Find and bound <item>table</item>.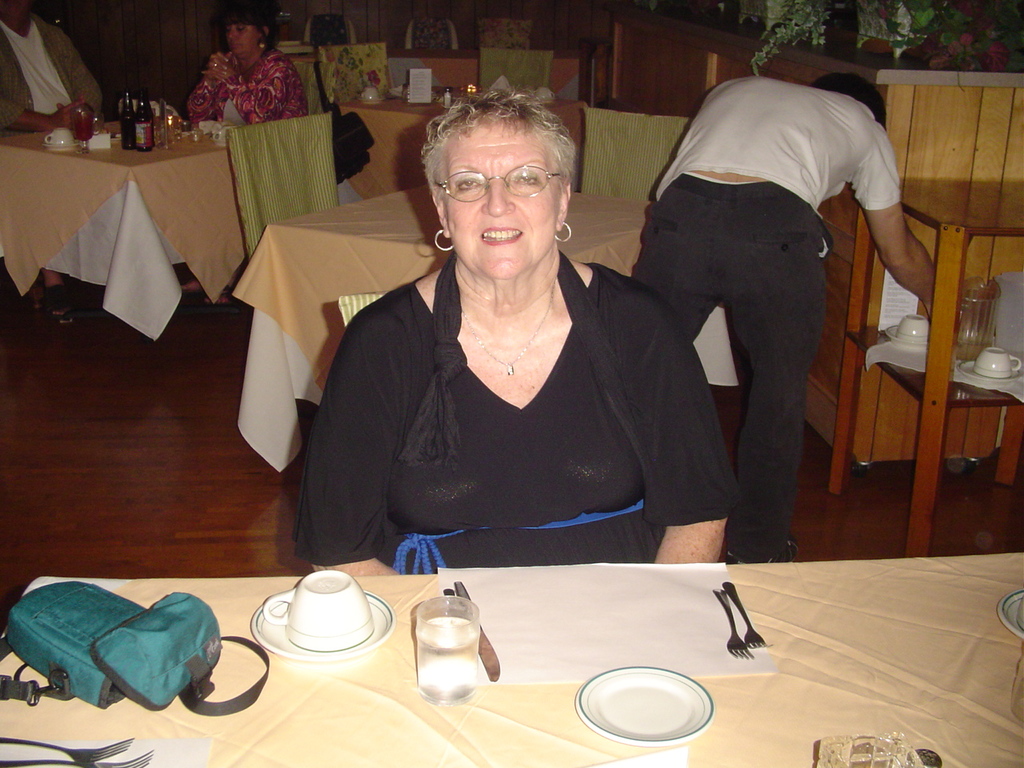
Bound: (left=340, top=88, right=588, bottom=210).
